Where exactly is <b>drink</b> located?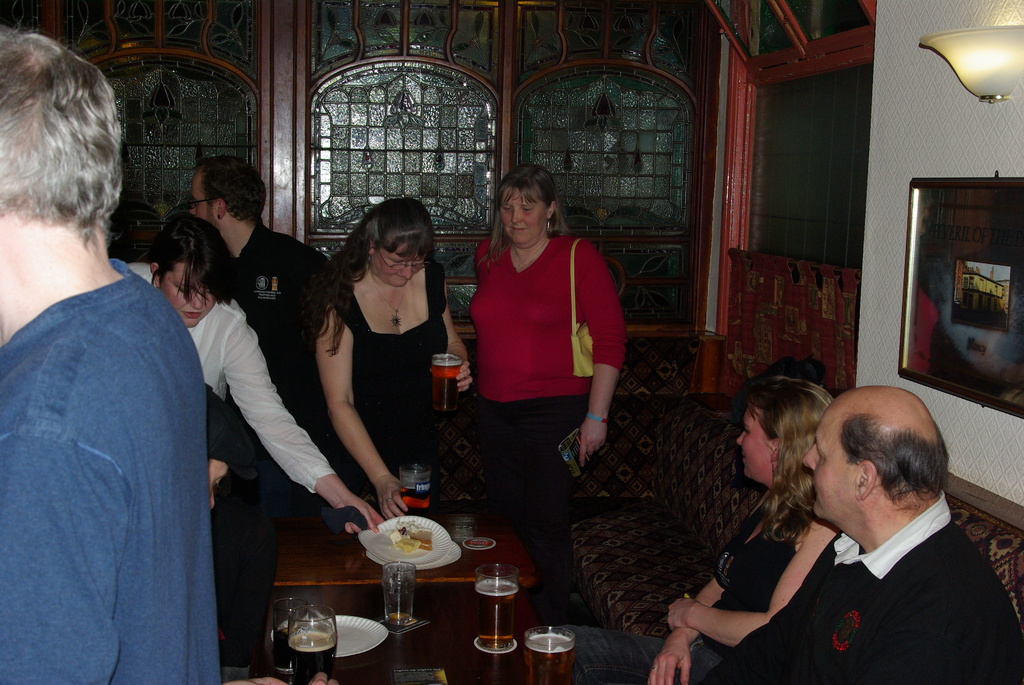
Its bounding box is rect(273, 629, 287, 668).
